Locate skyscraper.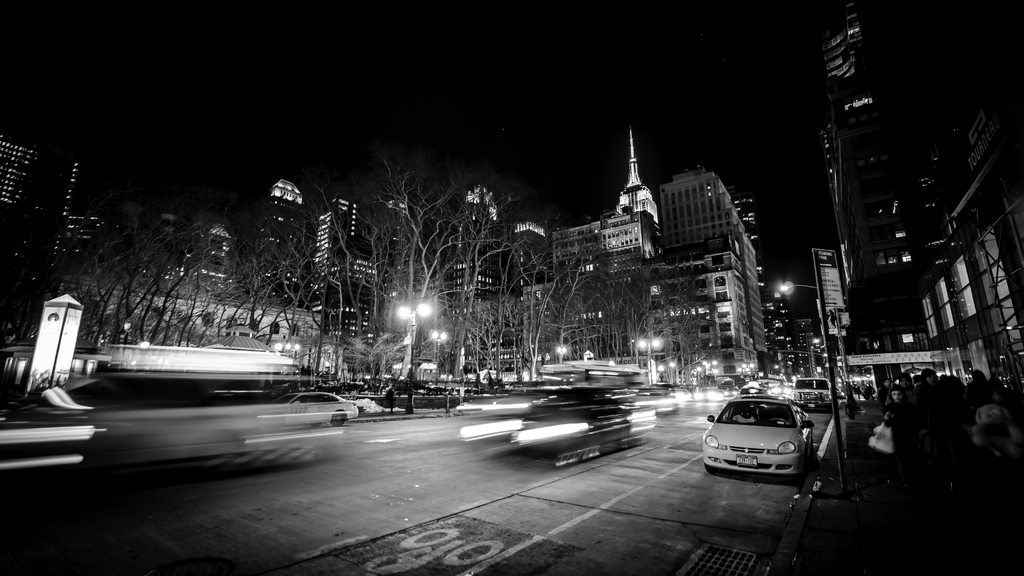
Bounding box: 264 179 308 303.
